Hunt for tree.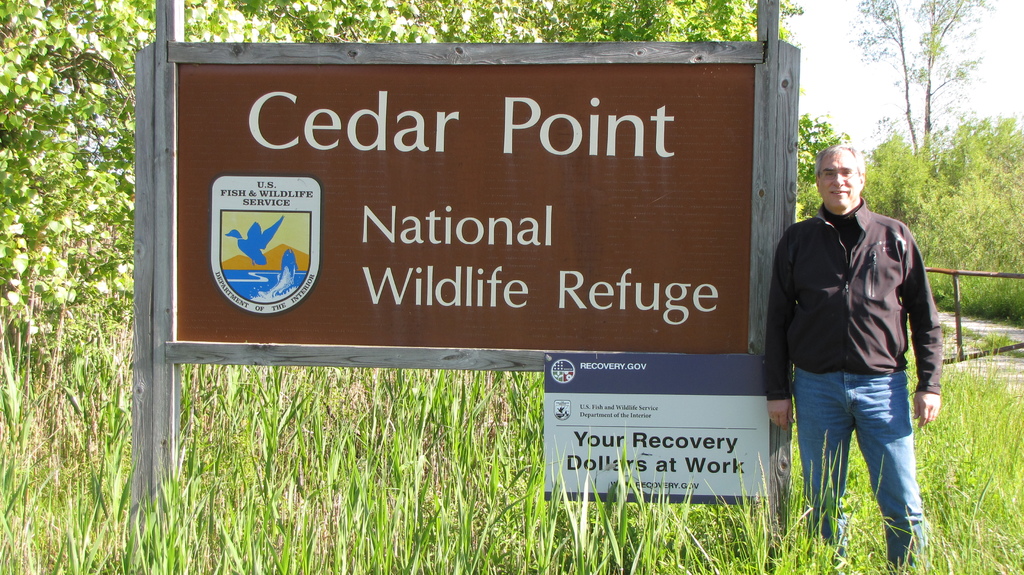
Hunted down at x1=849 y1=0 x2=1002 y2=164.
